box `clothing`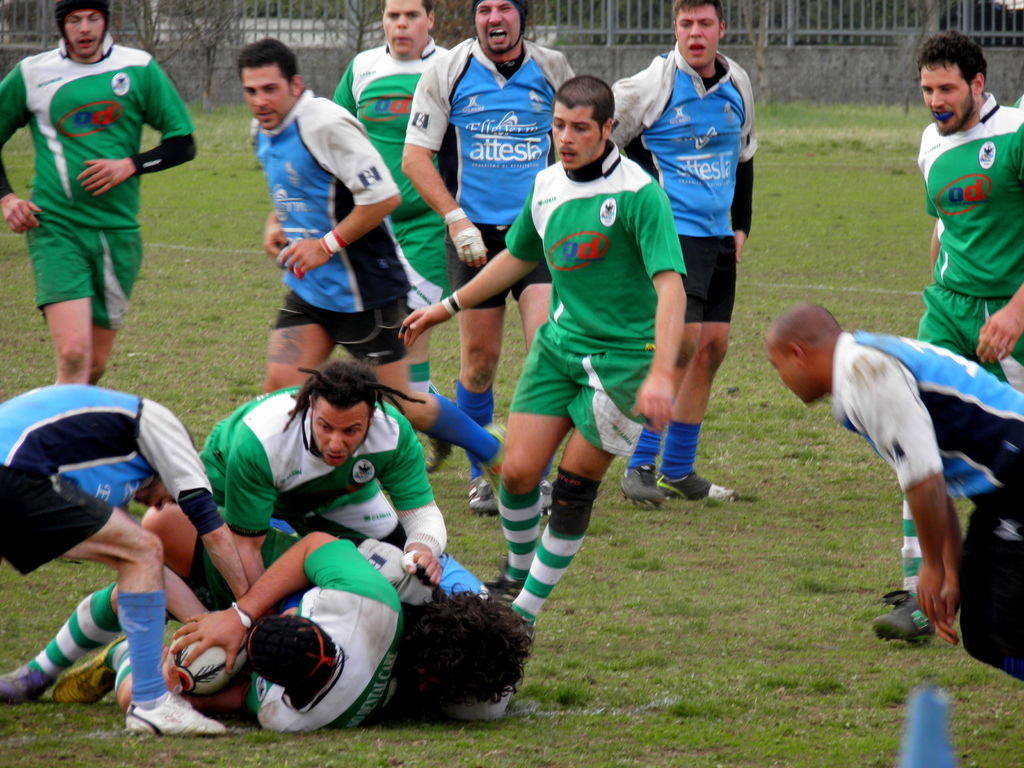
x1=0, y1=383, x2=223, y2=574
